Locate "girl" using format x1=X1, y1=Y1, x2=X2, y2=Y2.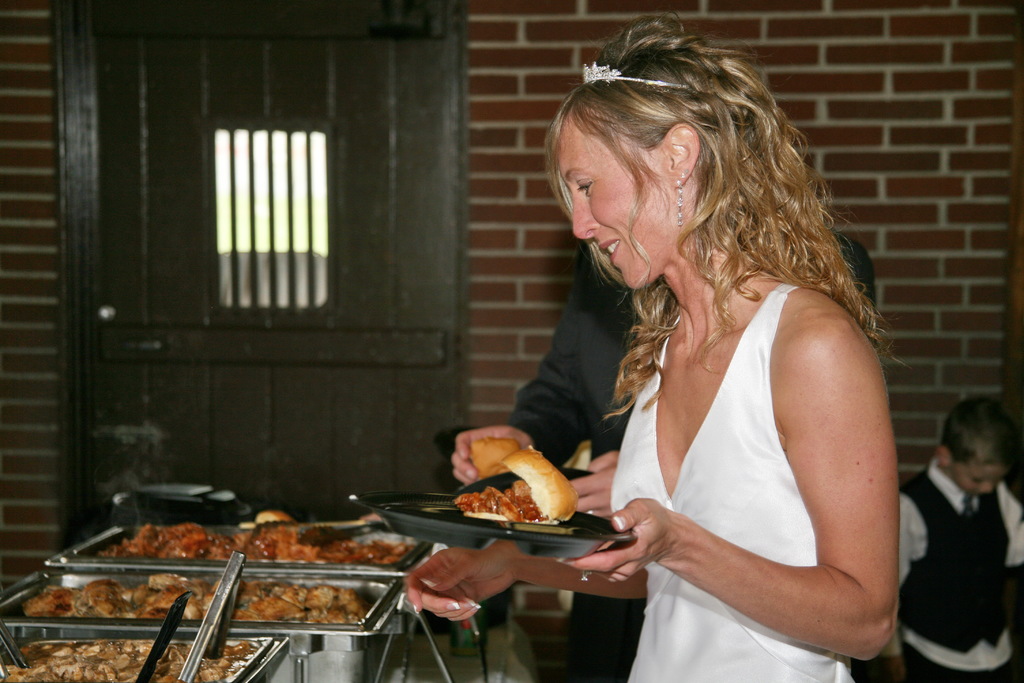
x1=404, y1=12, x2=900, y2=682.
